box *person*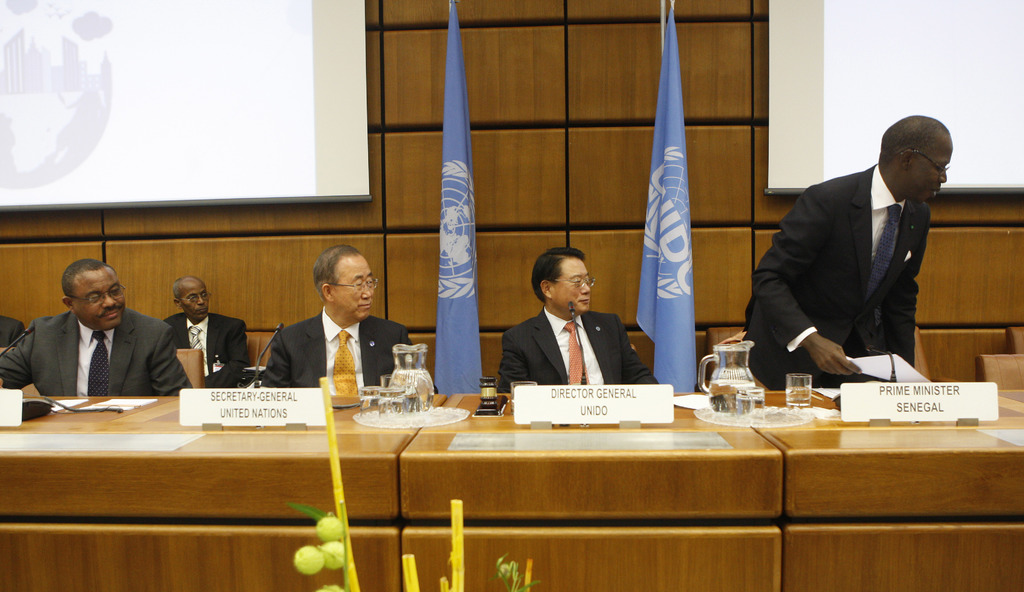
[5,262,188,412]
